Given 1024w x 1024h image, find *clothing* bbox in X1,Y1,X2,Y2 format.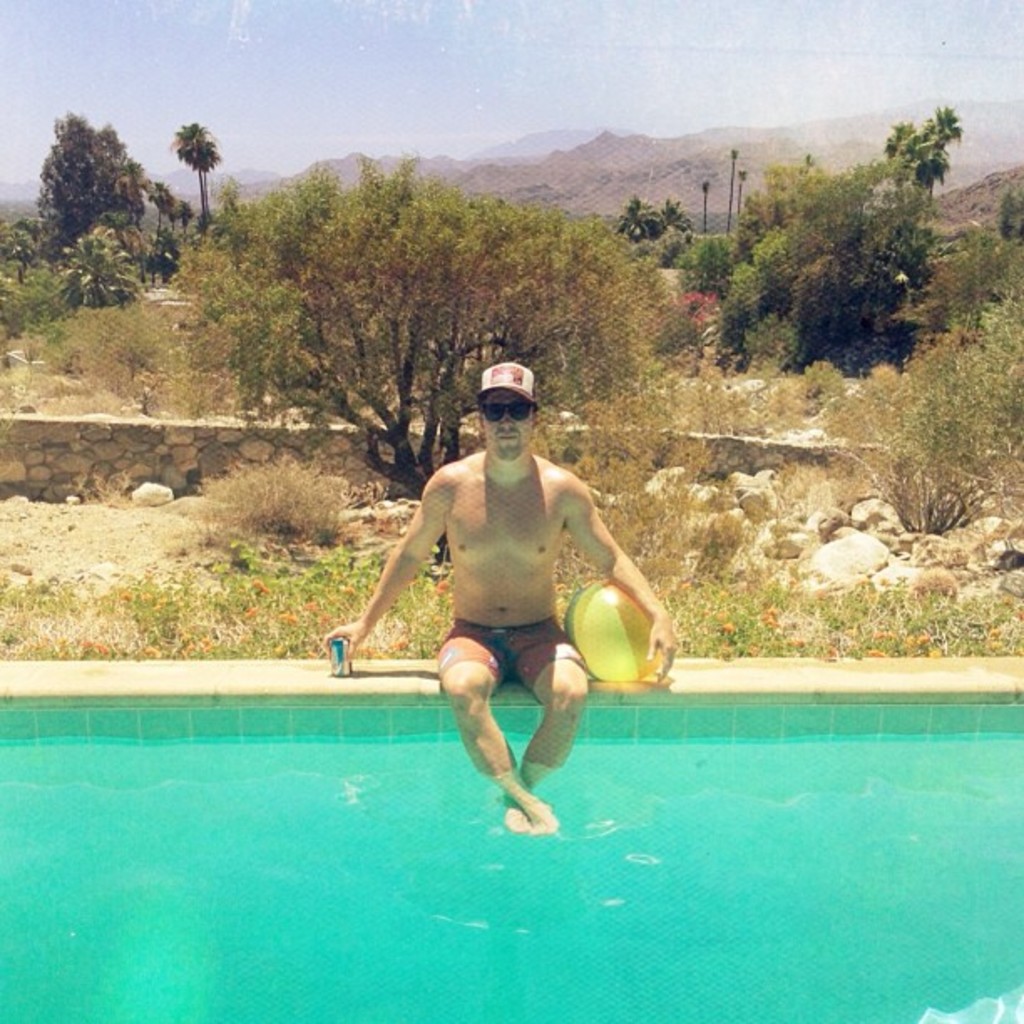
435,611,586,708.
